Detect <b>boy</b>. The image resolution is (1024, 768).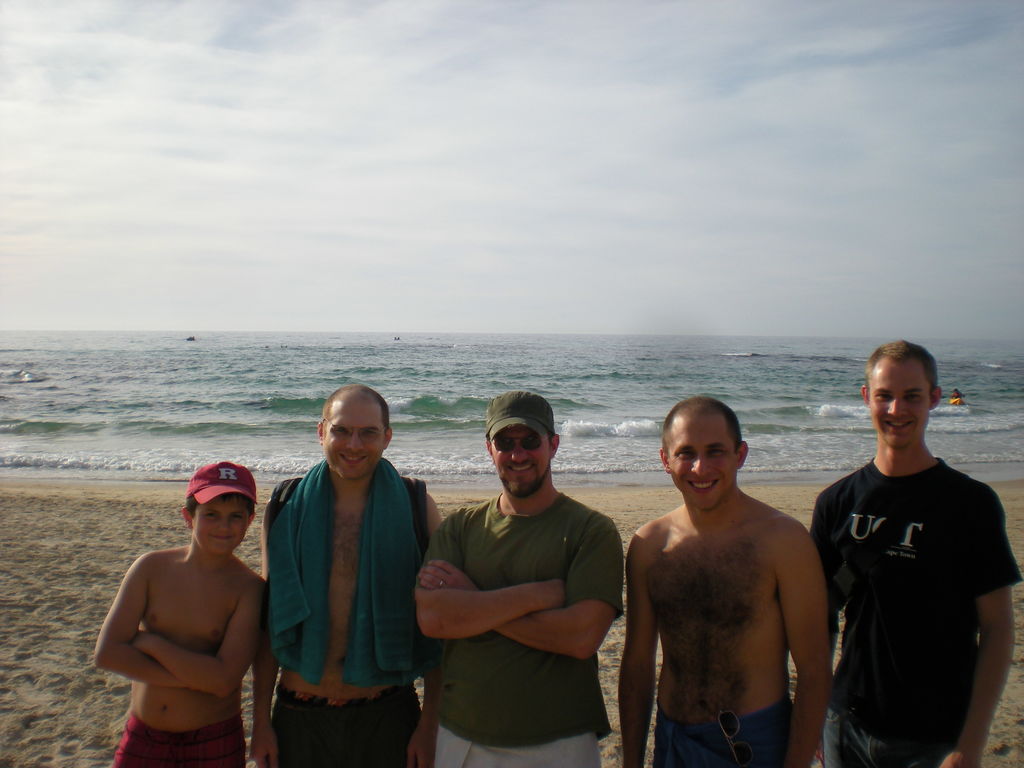
detection(617, 396, 829, 766).
